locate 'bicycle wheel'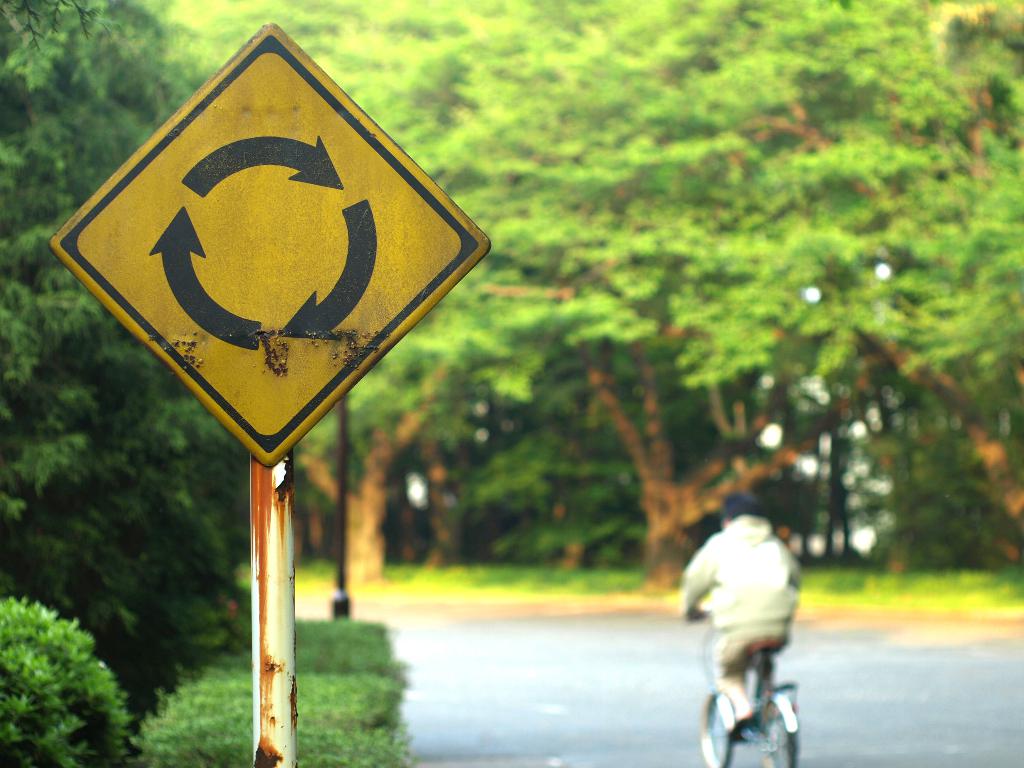
Rect(755, 698, 799, 767)
